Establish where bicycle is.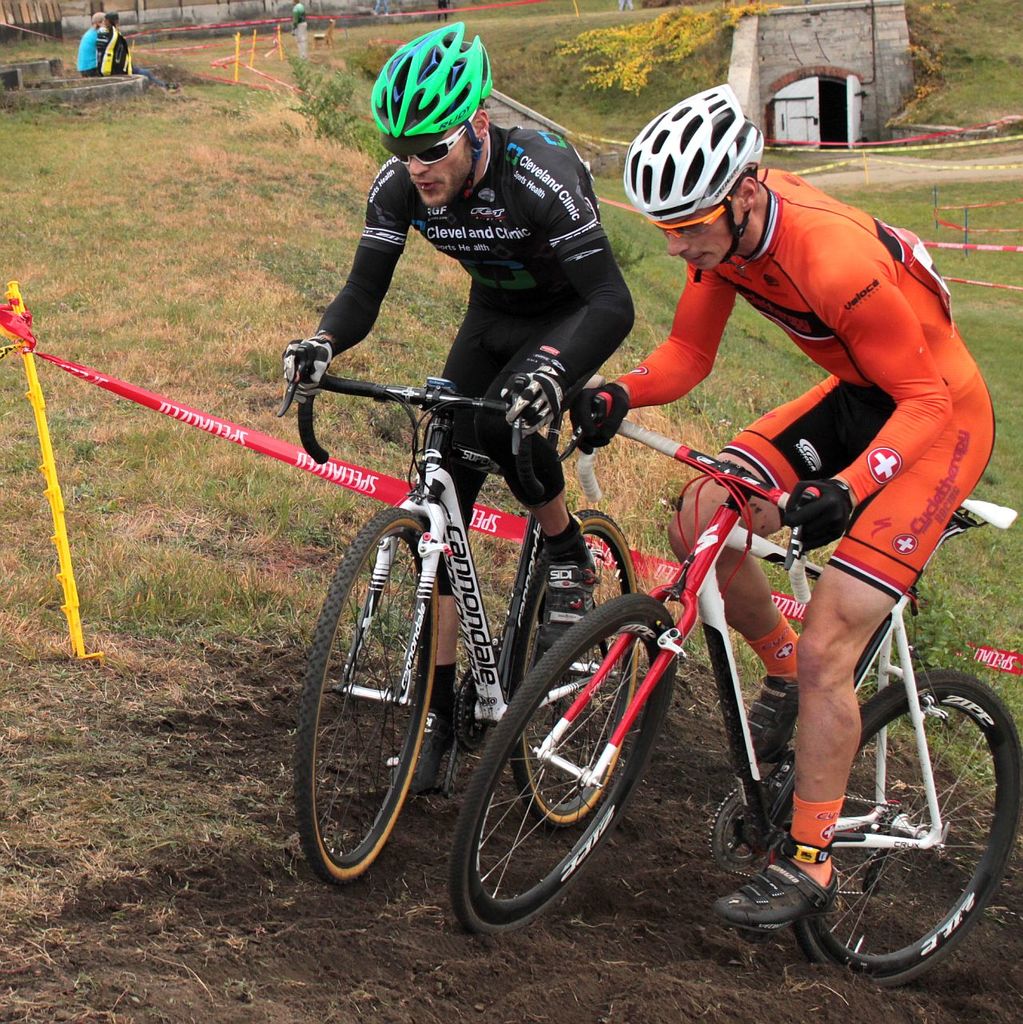
Established at {"x1": 459, "y1": 391, "x2": 1022, "y2": 982}.
